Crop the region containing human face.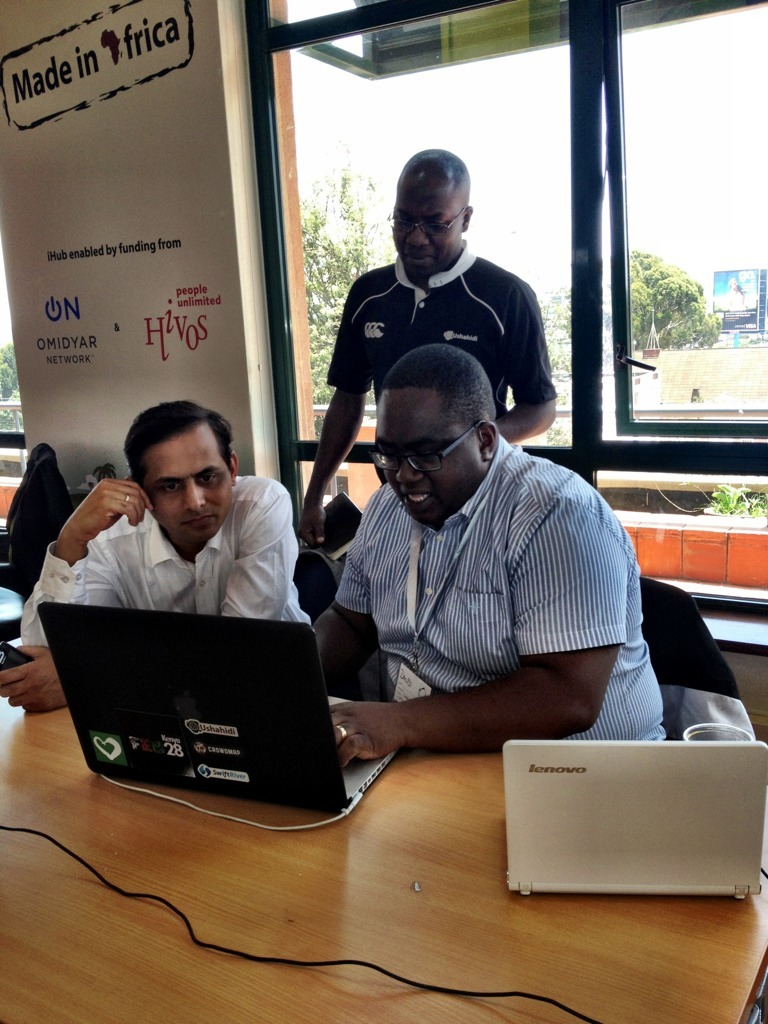
Crop region: crop(392, 191, 463, 276).
